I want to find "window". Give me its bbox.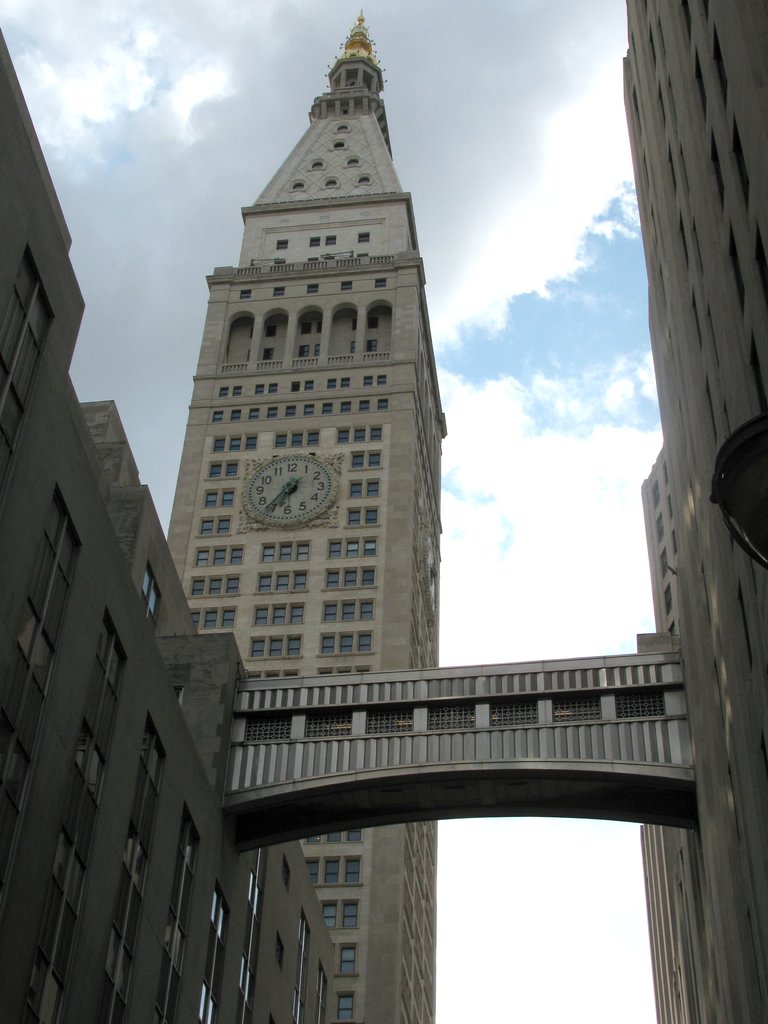
(left=238, top=900, right=261, bottom=979).
